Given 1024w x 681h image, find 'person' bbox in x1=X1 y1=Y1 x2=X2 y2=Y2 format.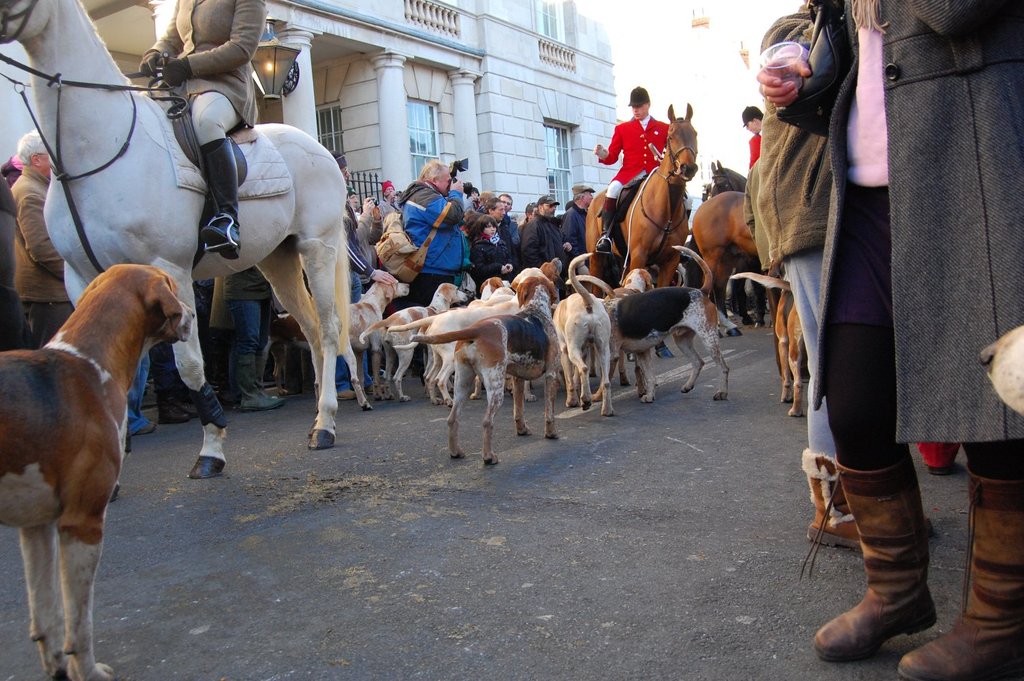
x1=748 y1=0 x2=866 y2=554.
